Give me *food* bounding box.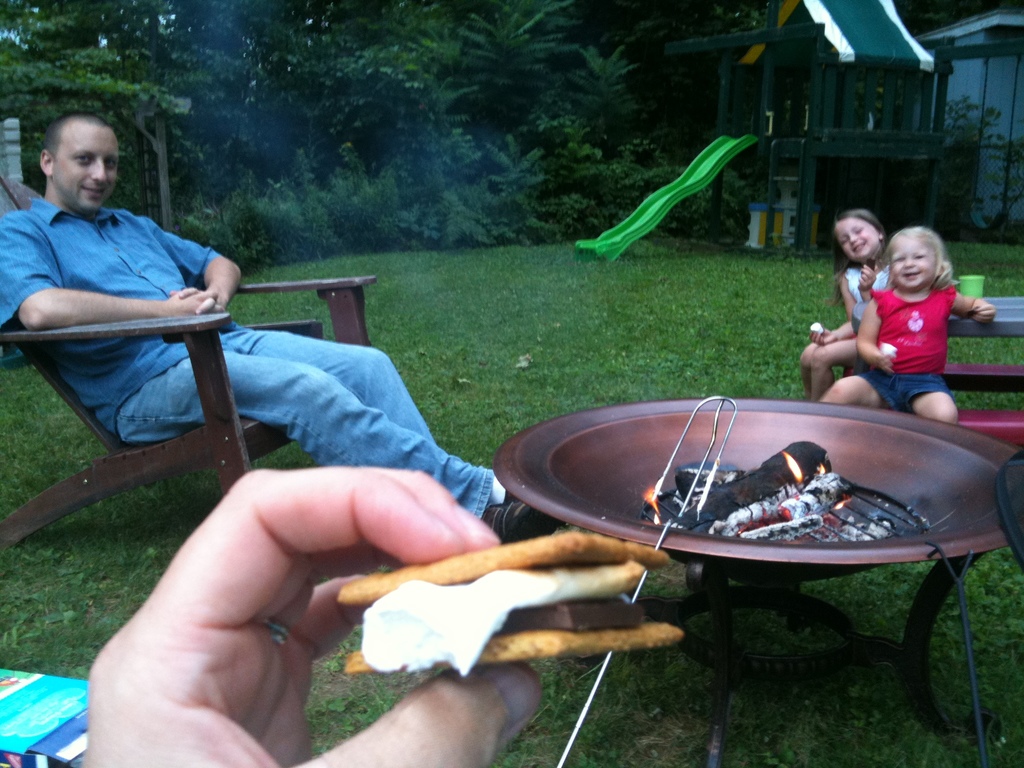
865 256 878 273.
